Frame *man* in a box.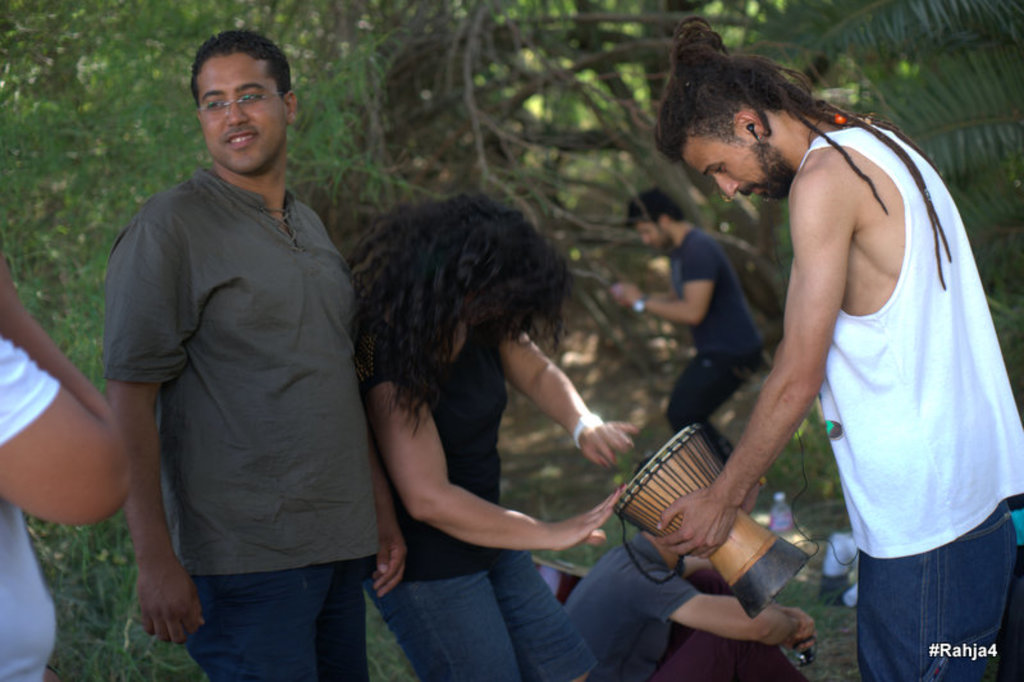
{"x1": 0, "y1": 253, "x2": 133, "y2": 681}.
